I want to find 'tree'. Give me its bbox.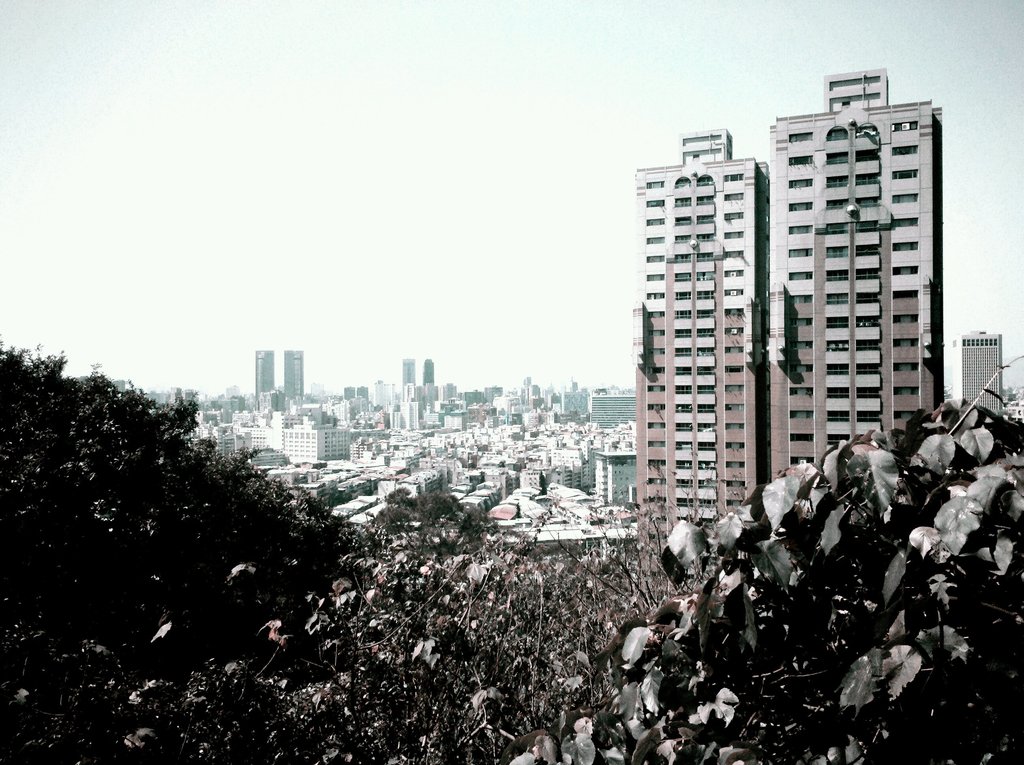
<region>370, 487, 498, 568</region>.
